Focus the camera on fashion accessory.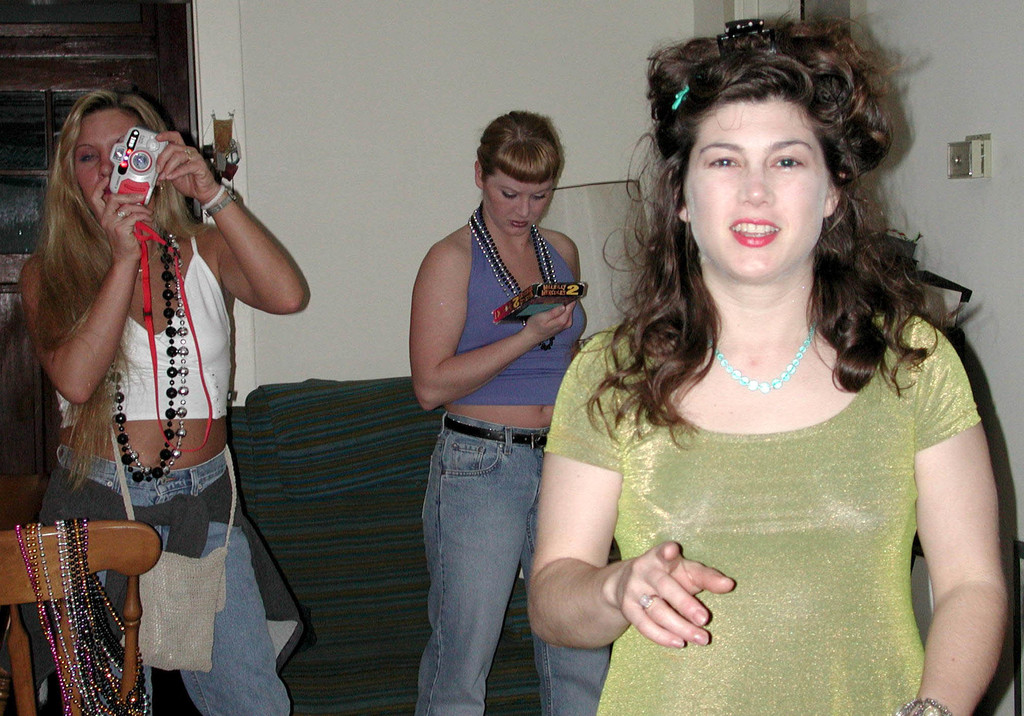
Focus region: [x1=668, y1=83, x2=692, y2=112].
